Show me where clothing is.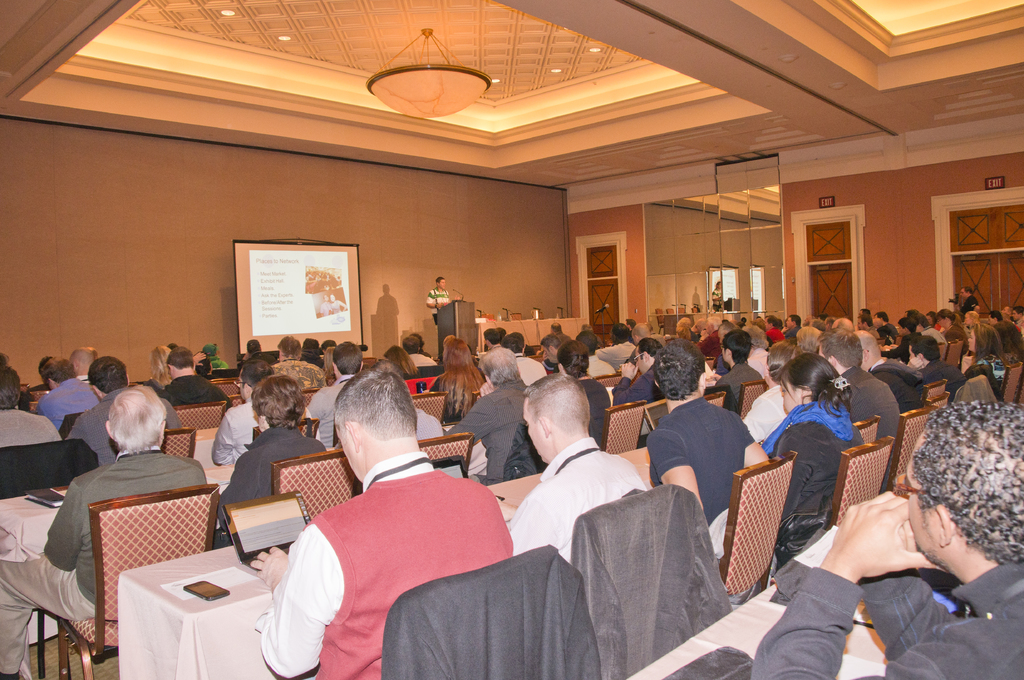
clothing is at <region>207, 393, 318, 463</region>.
